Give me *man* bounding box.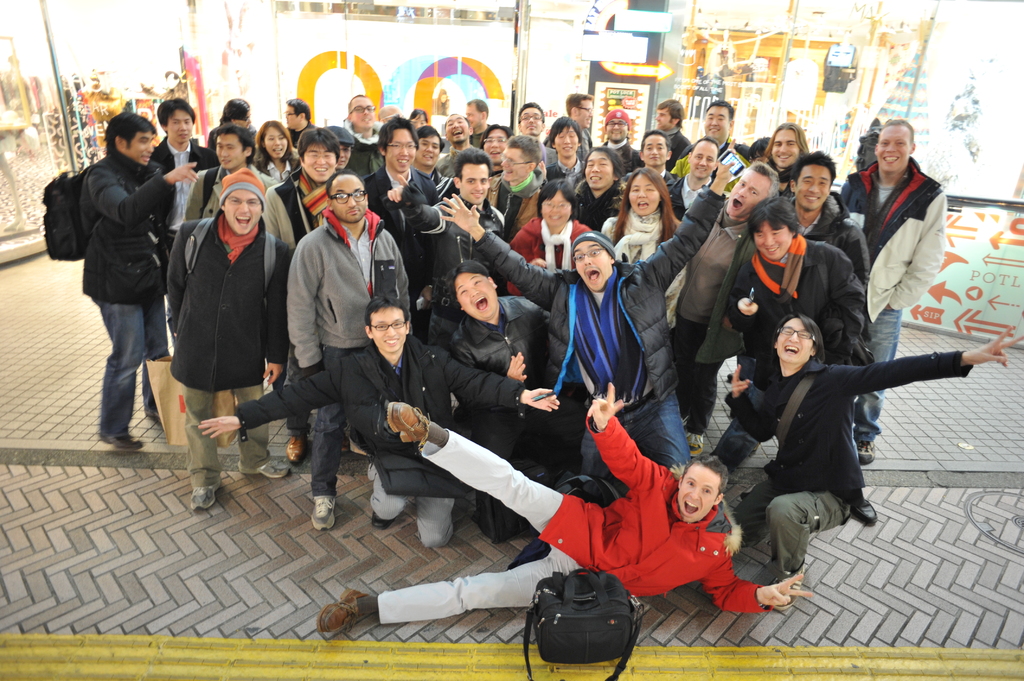
bbox=(378, 108, 406, 125).
